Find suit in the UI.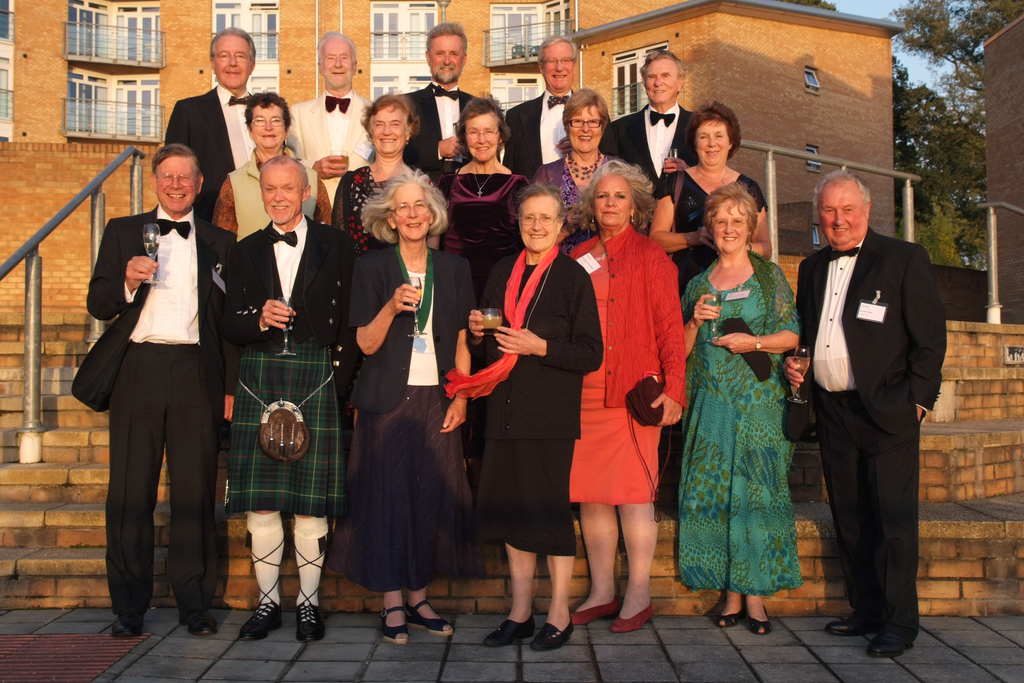
UI element at l=67, t=199, r=241, b=611.
